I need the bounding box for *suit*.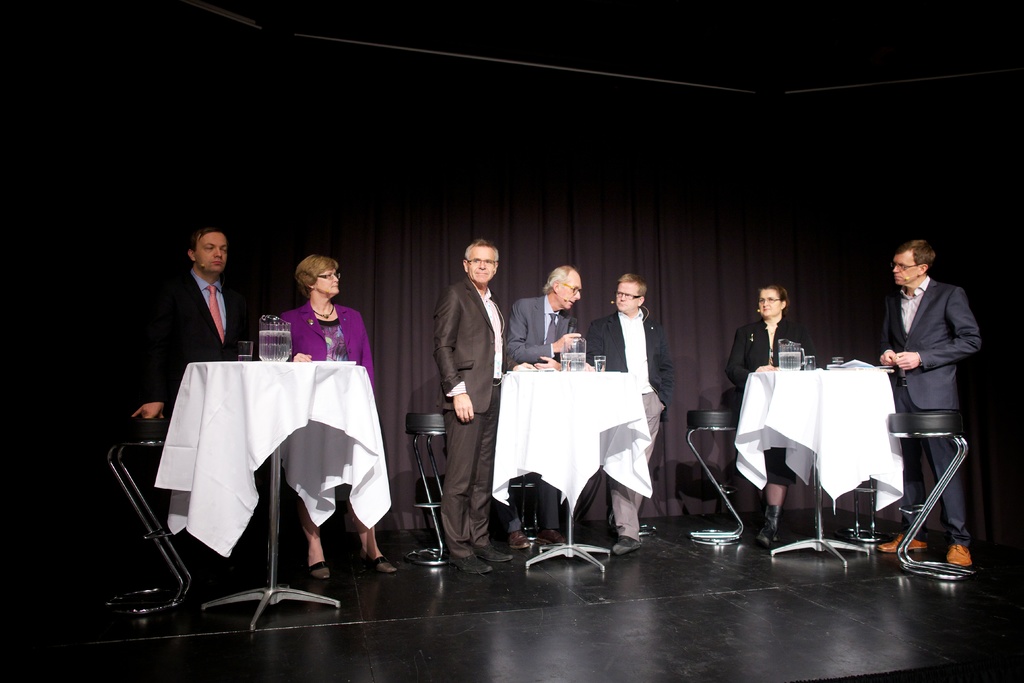
Here it is: BBox(870, 236, 993, 551).
